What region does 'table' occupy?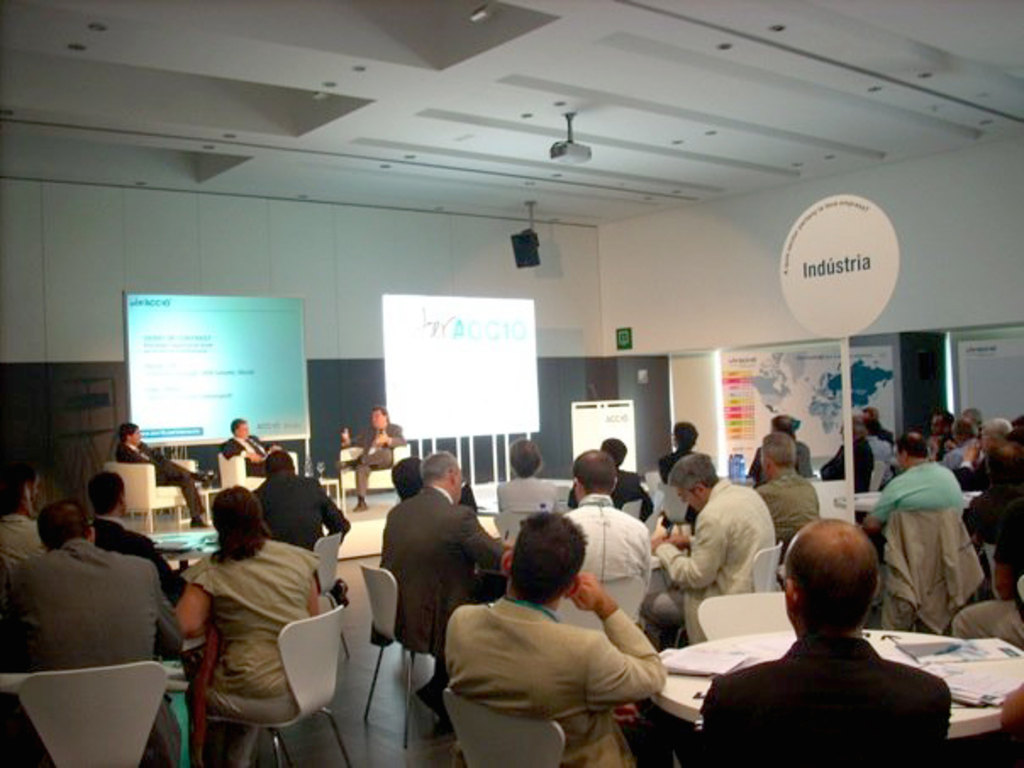
[left=193, top=483, right=220, bottom=522].
